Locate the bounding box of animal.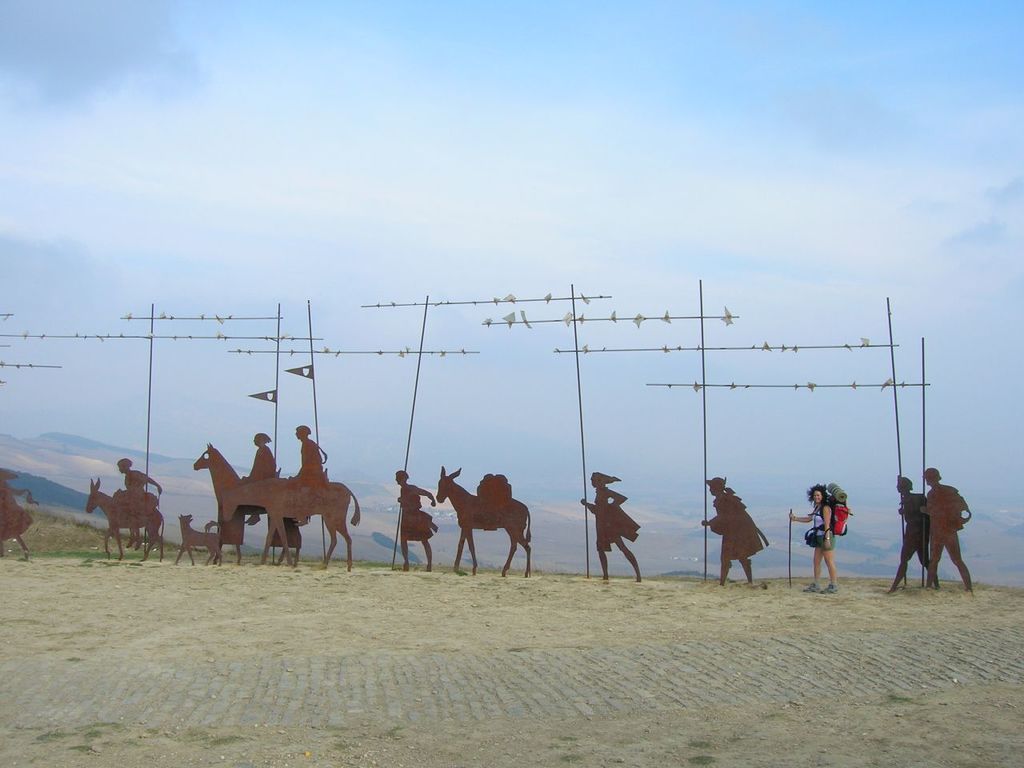
Bounding box: x1=83 y1=475 x2=166 y2=565.
